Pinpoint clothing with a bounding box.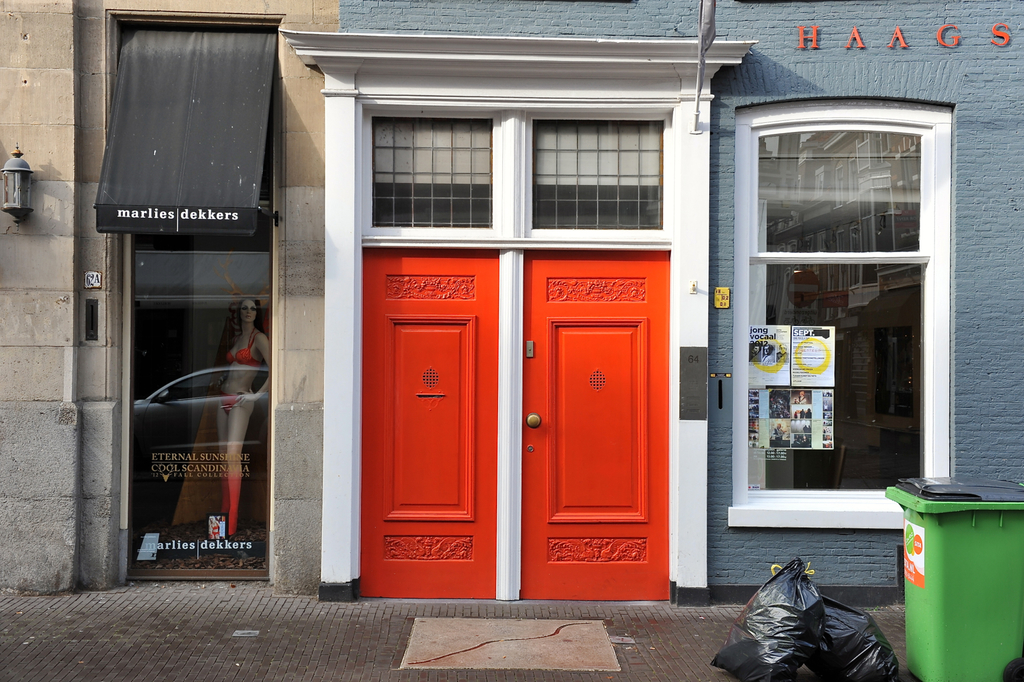
{"x1": 806, "y1": 427, "x2": 812, "y2": 432}.
